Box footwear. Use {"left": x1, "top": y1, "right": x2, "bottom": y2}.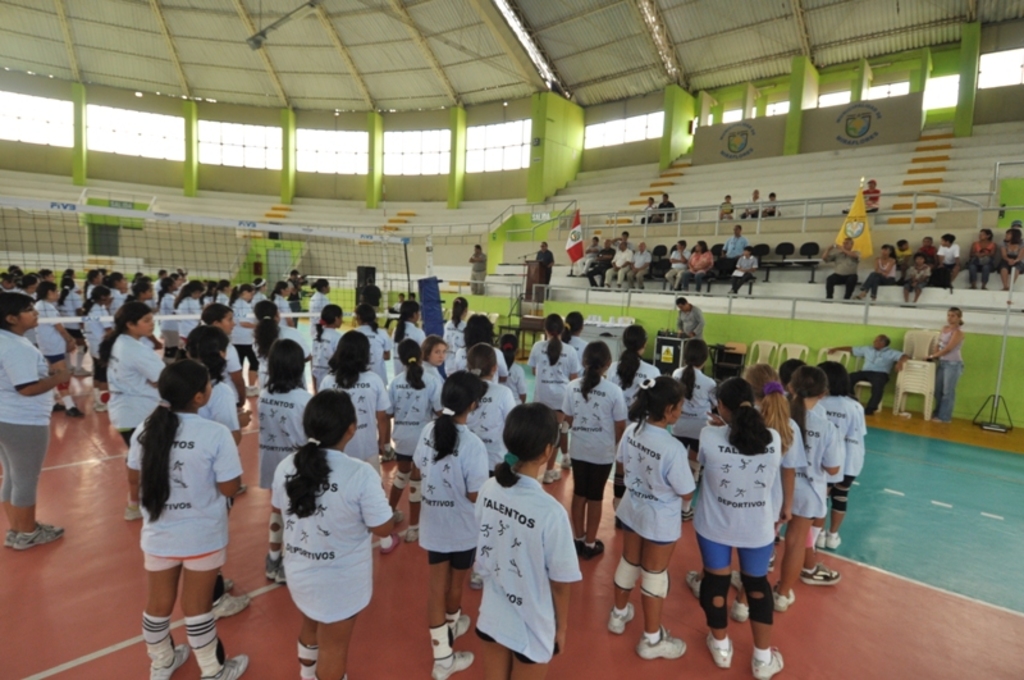
{"left": 72, "top": 364, "right": 93, "bottom": 379}.
